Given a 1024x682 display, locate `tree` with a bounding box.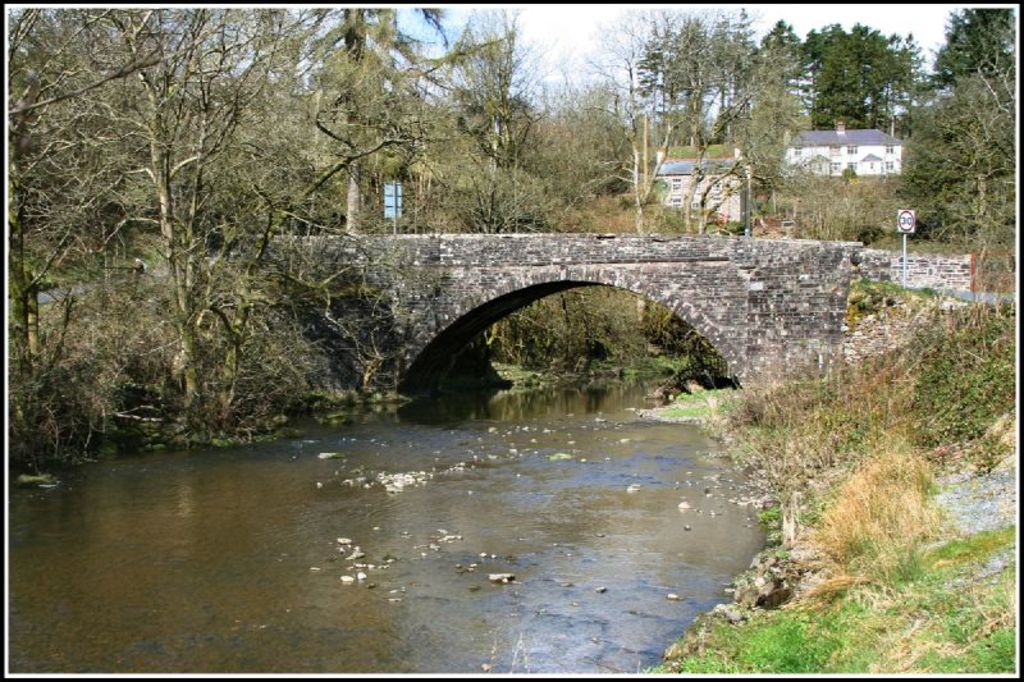
Located: 507,91,632,253.
